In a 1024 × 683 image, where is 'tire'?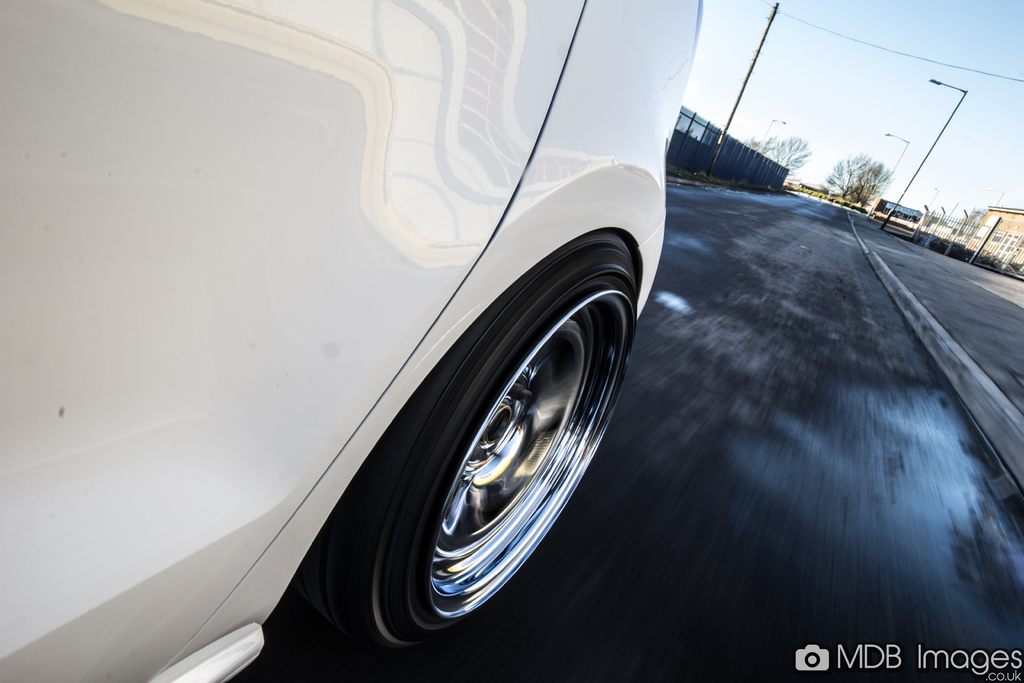
(348,232,623,655).
